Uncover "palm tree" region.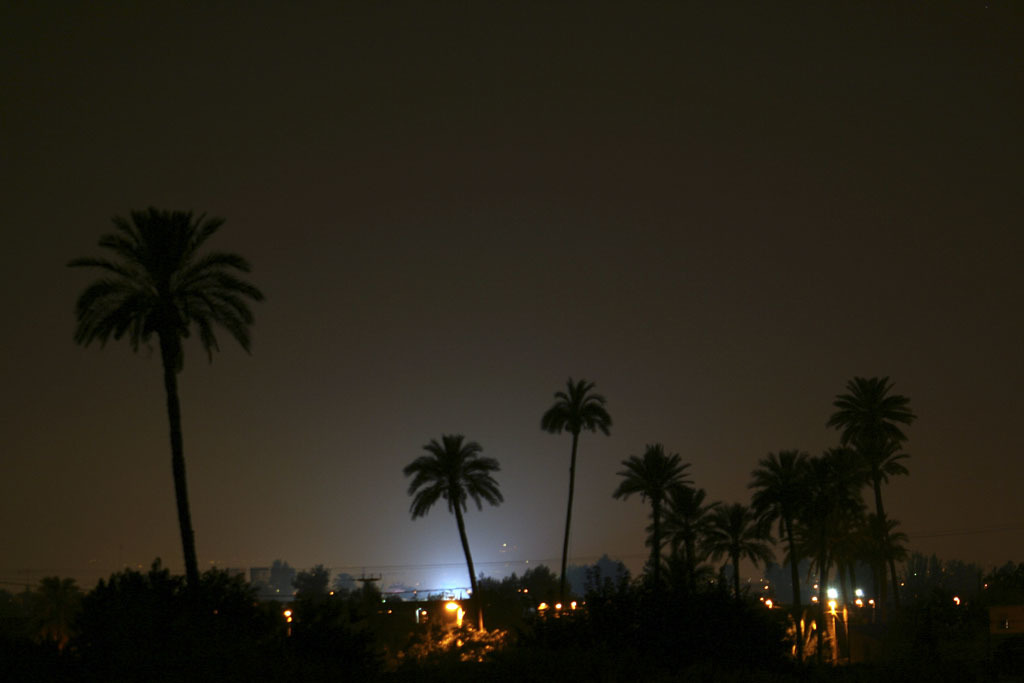
Uncovered: rect(60, 196, 275, 581).
